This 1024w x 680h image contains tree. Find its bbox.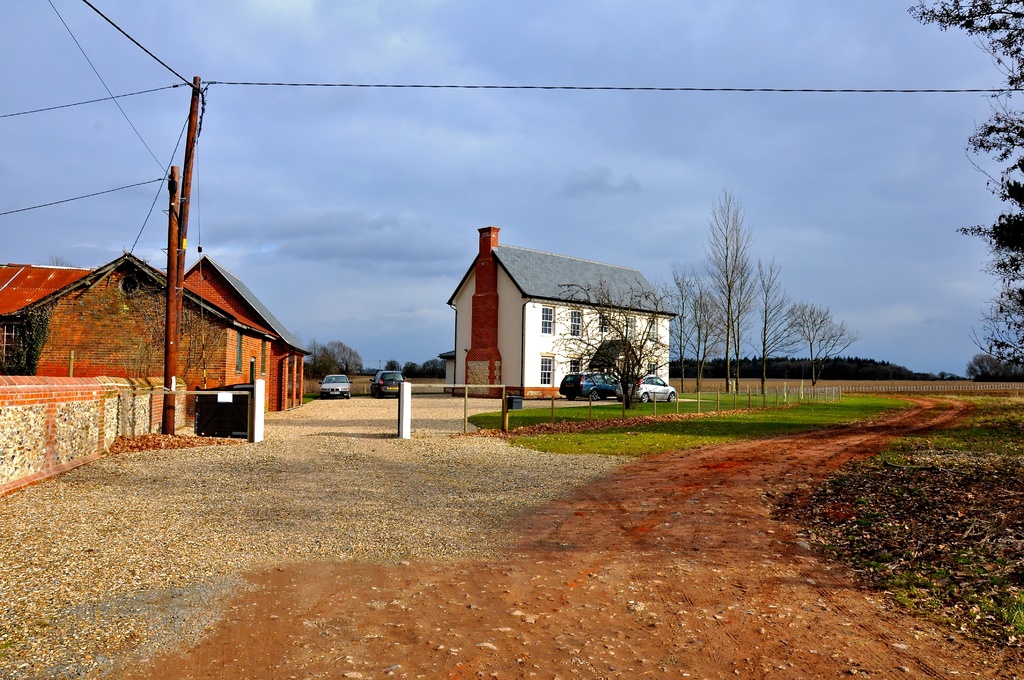
pyautogui.locateOnScreen(306, 344, 372, 391).
